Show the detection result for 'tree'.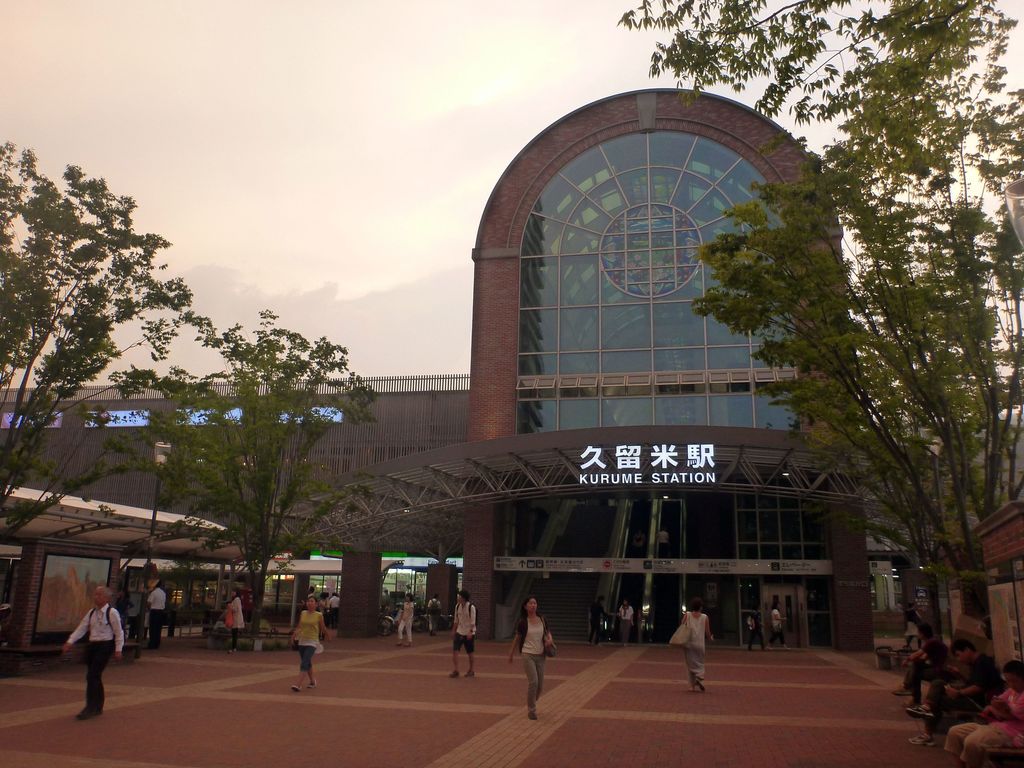
crop(612, 0, 1023, 735).
